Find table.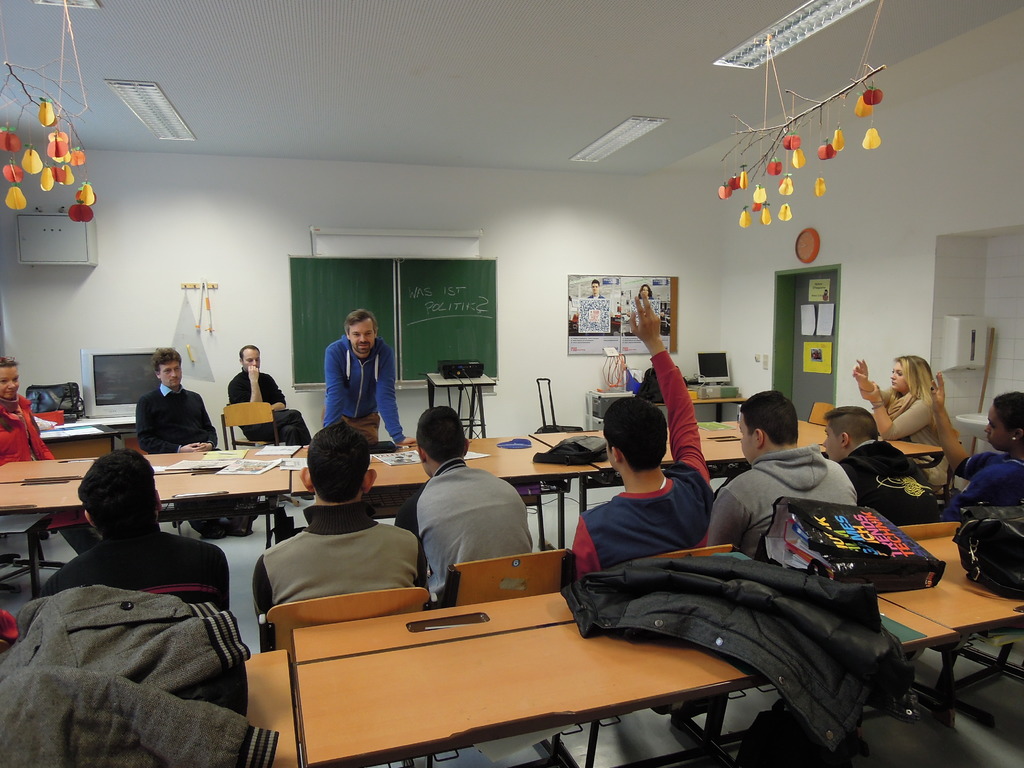
box=[874, 531, 1023, 767].
